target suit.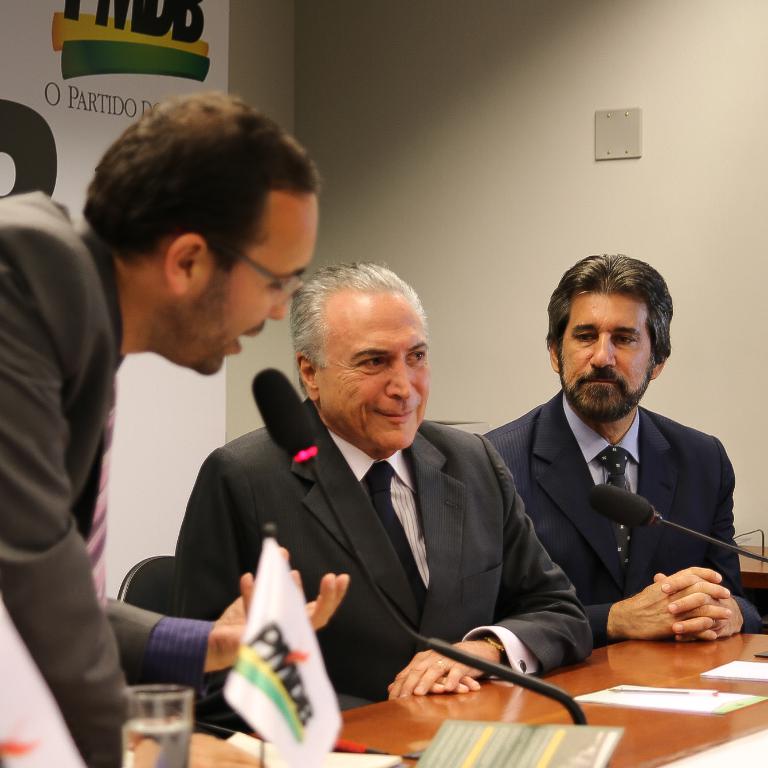
Target region: [x1=0, y1=189, x2=220, y2=767].
